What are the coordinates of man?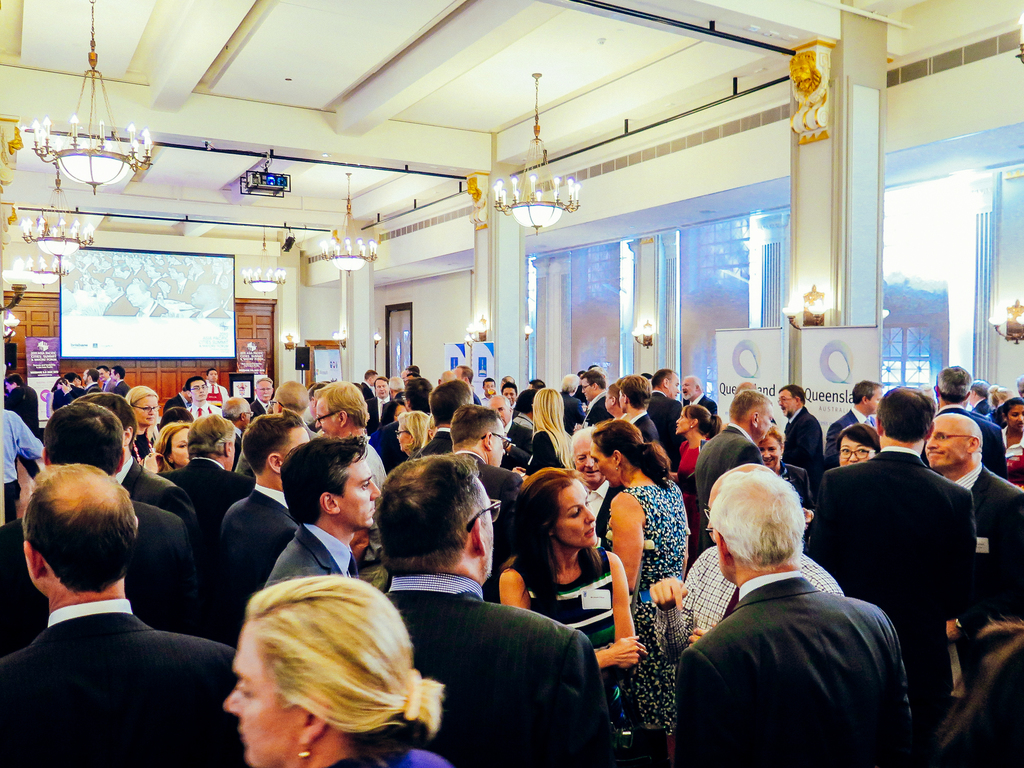
[x1=615, y1=373, x2=656, y2=442].
